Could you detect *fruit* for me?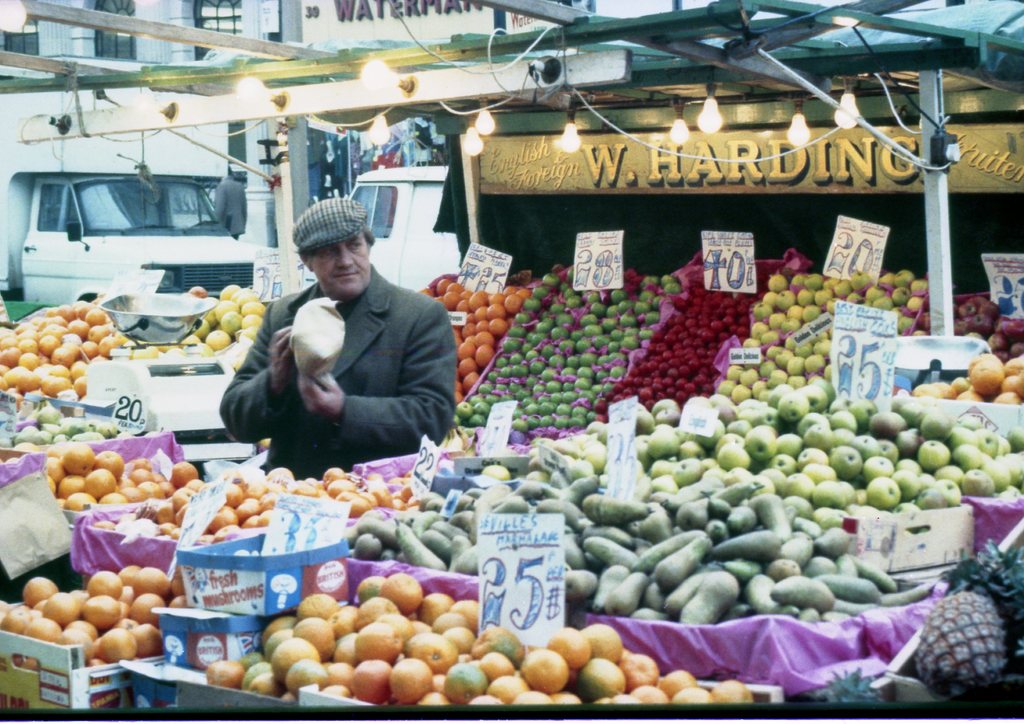
Detection result: {"x1": 894, "y1": 588, "x2": 1012, "y2": 705}.
